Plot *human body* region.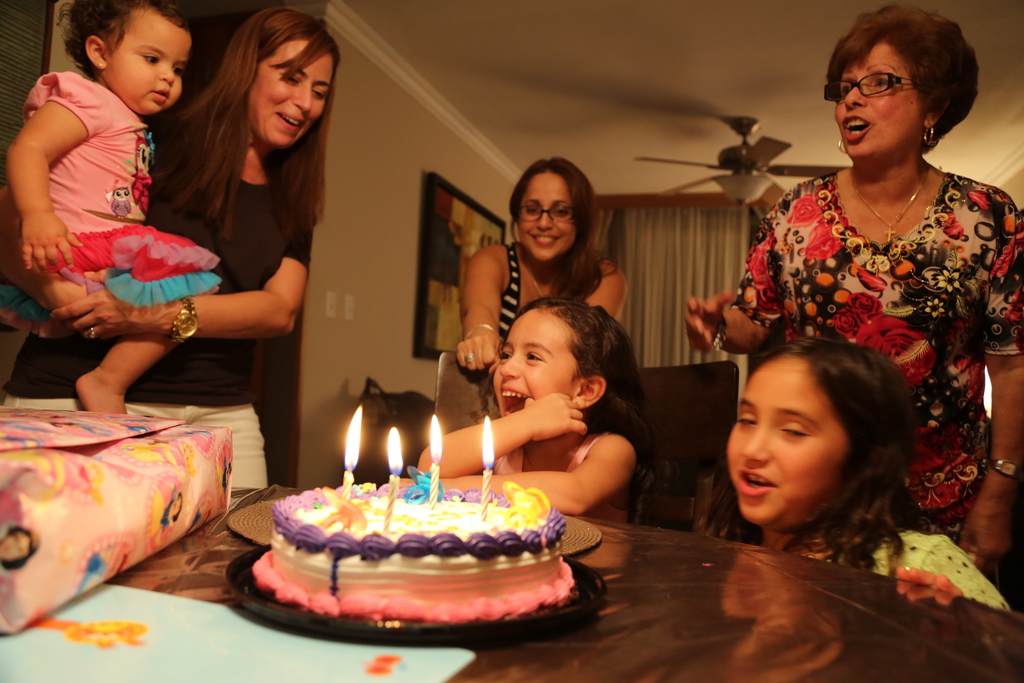
Plotted at region(17, 9, 339, 483).
